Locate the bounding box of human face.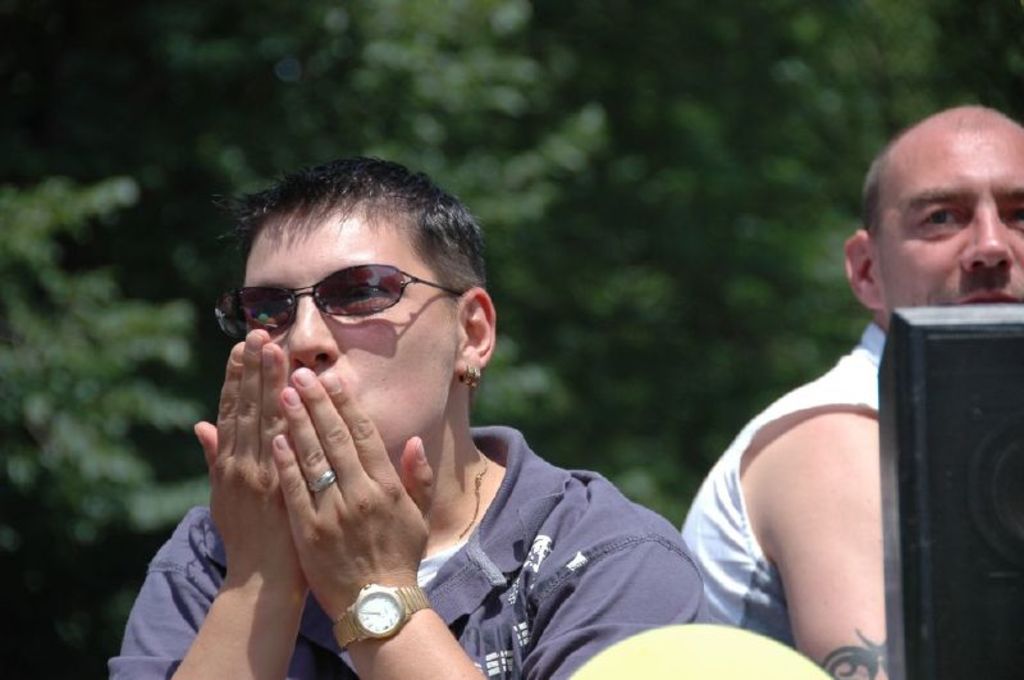
Bounding box: (876, 127, 1023, 309).
